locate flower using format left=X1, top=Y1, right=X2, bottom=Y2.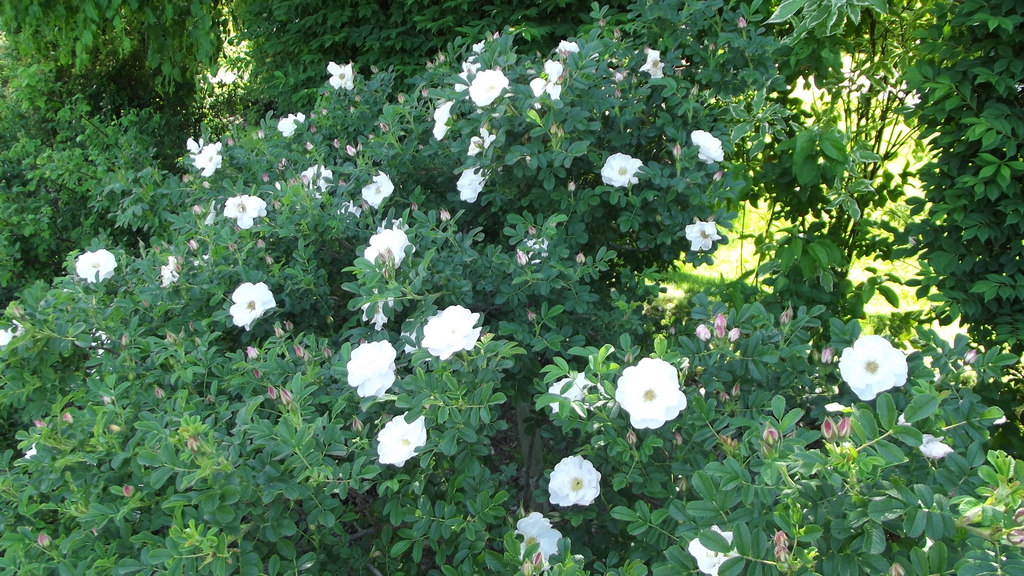
left=158, top=252, right=181, bottom=288.
